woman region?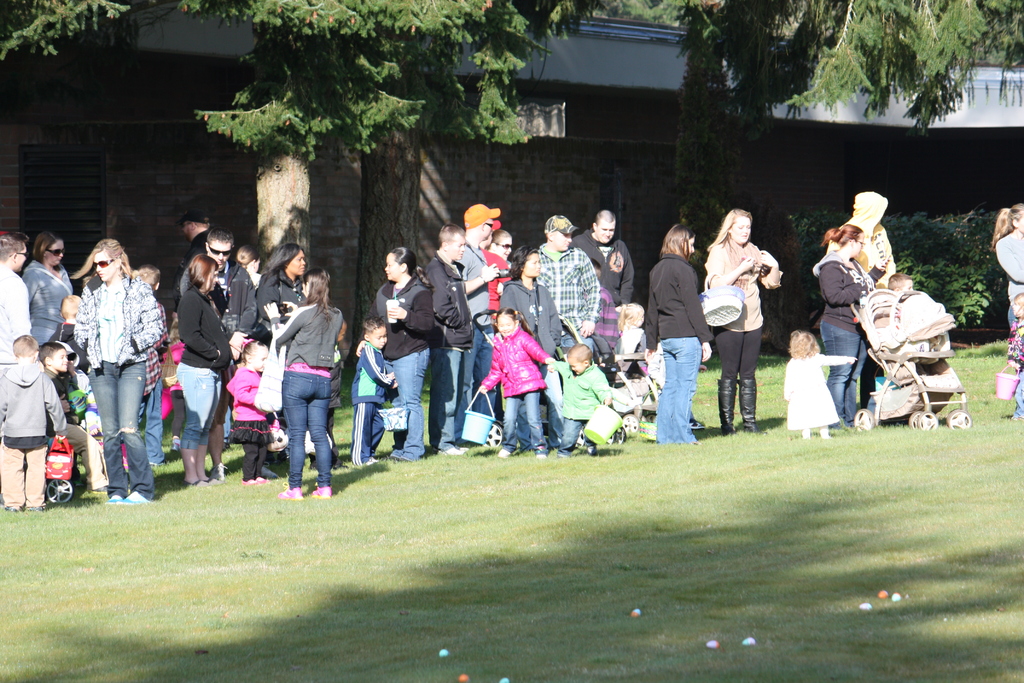
select_region(20, 233, 68, 345)
